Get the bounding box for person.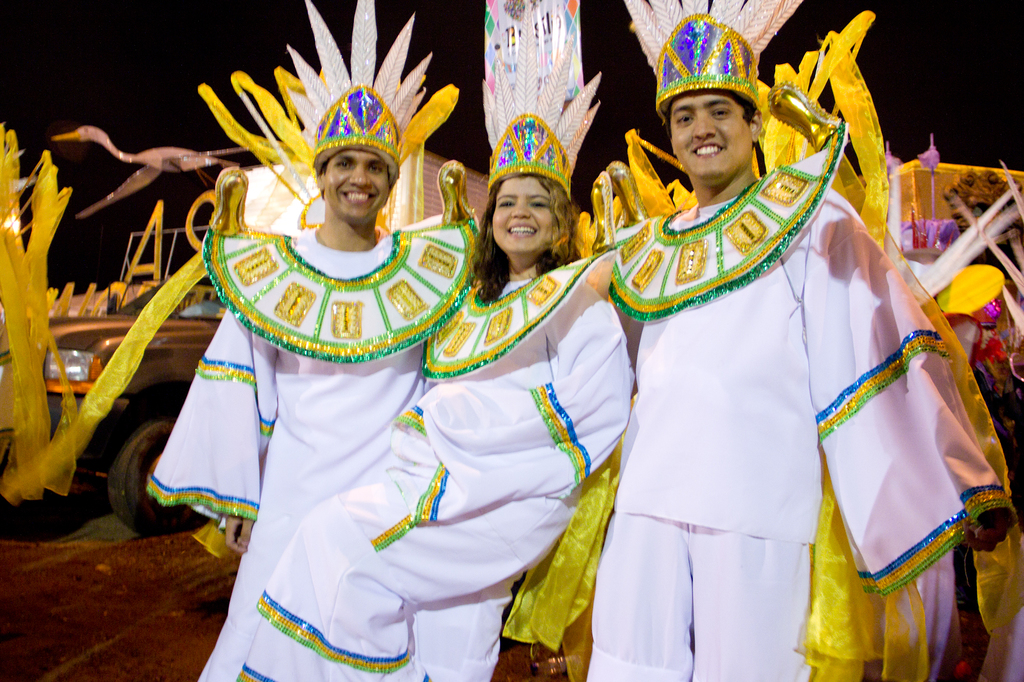
detection(615, 15, 1019, 681).
